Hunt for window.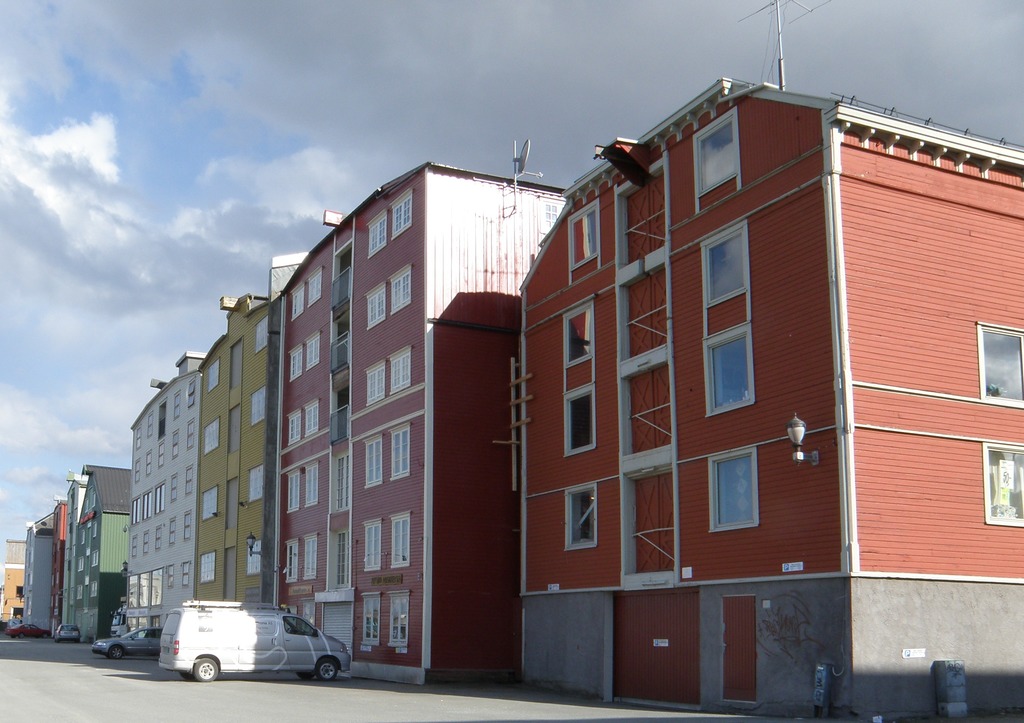
Hunted down at bbox=[291, 280, 305, 322].
